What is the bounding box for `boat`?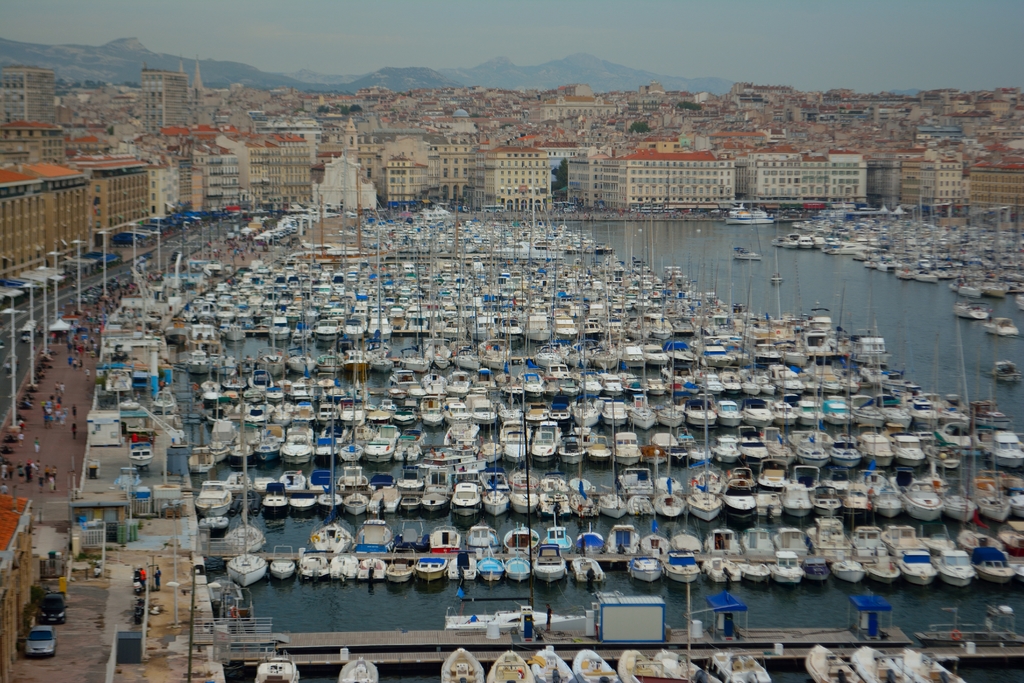
BBox(440, 644, 486, 682).
